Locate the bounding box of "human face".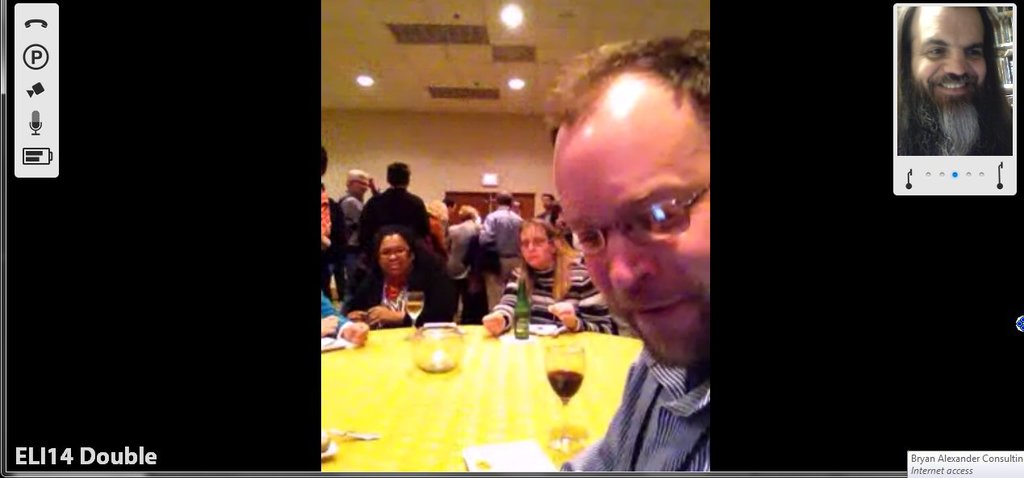
Bounding box: [911,8,984,98].
